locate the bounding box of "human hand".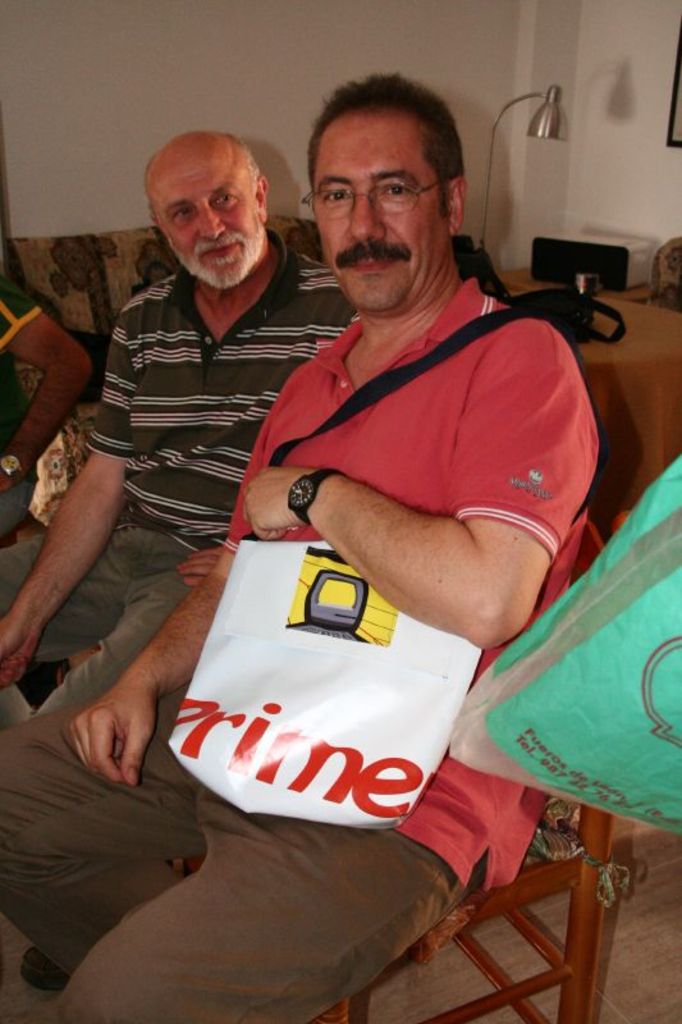
Bounding box: pyautogui.locateOnScreen(61, 632, 174, 815).
